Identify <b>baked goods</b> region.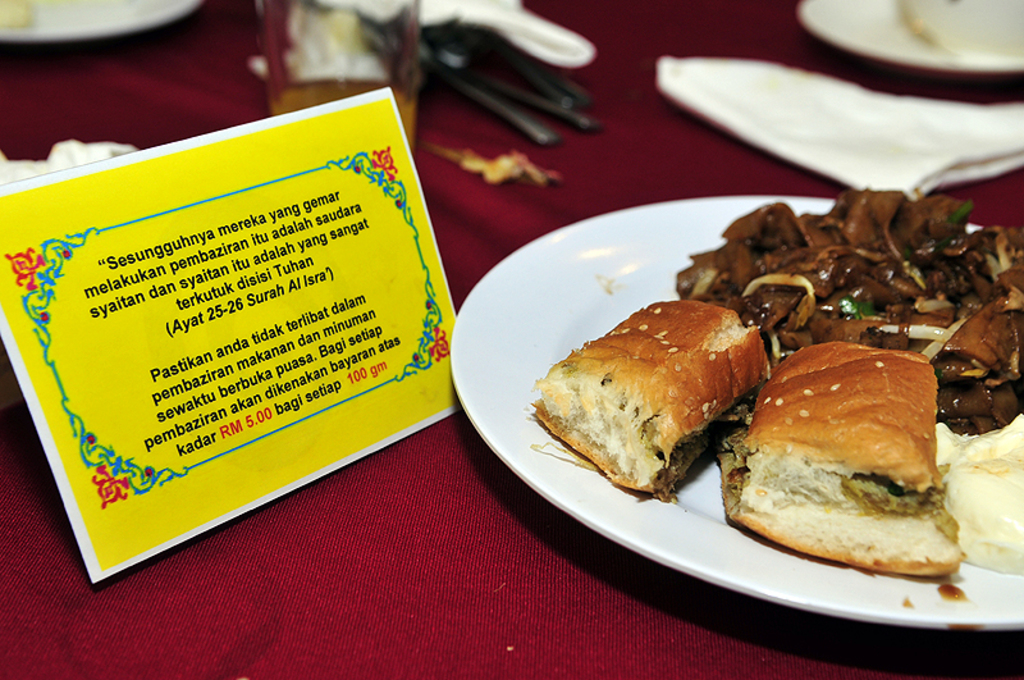
Region: bbox=[552, 283, 790, 531].
